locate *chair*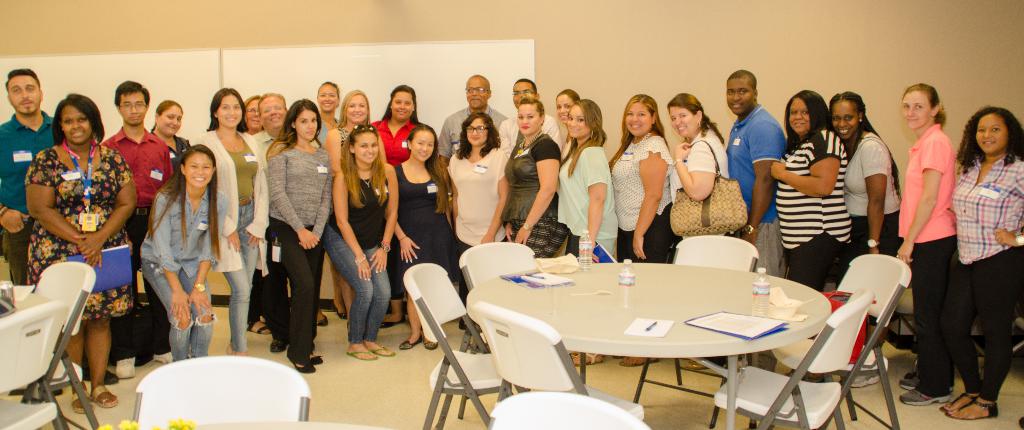
Rect(488, 393, 652, 429)
